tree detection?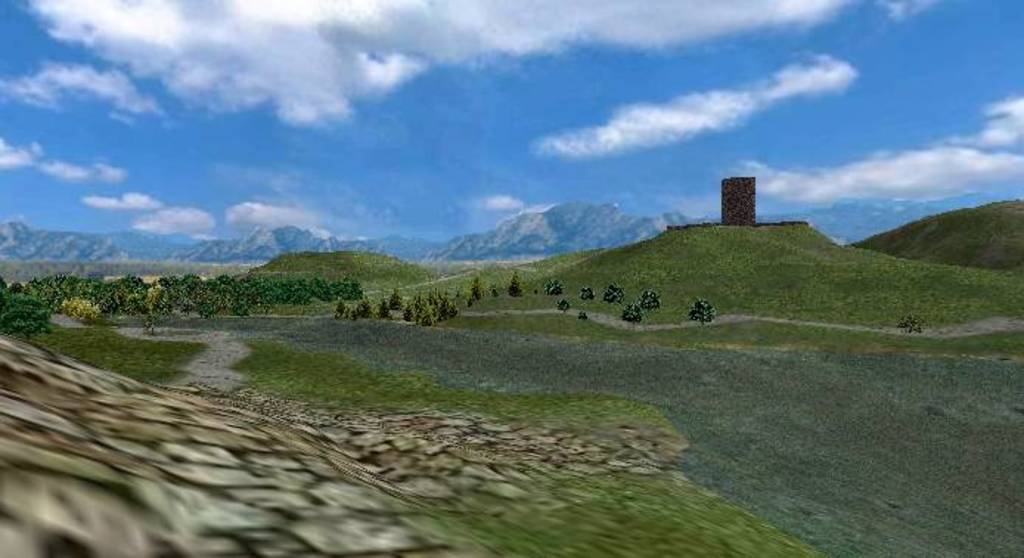
select_region(640, 288, 660, 313)
